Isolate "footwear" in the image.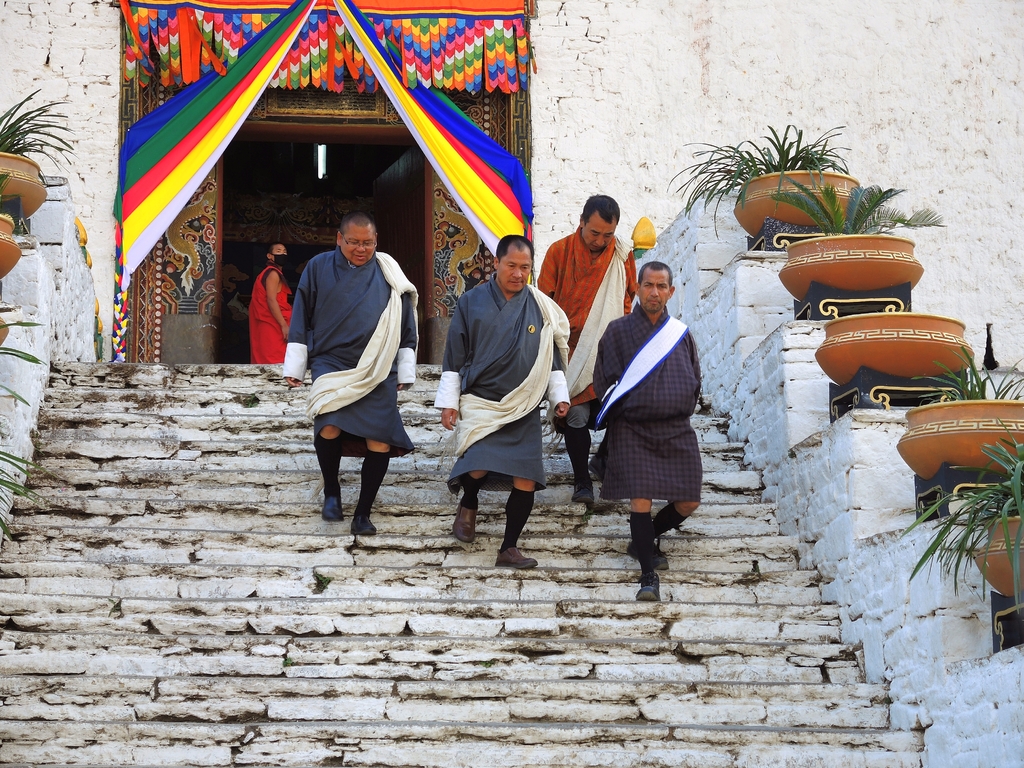
Isolated region: locate(493, 541, 536, 572).
